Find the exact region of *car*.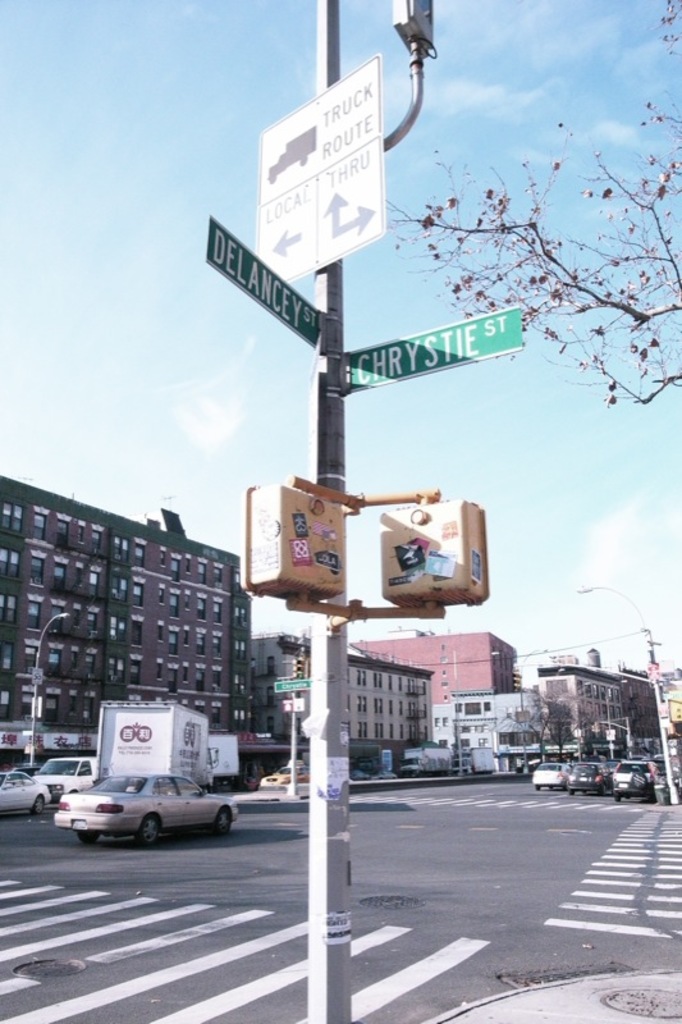
Exact region: 0/773/51/815.
